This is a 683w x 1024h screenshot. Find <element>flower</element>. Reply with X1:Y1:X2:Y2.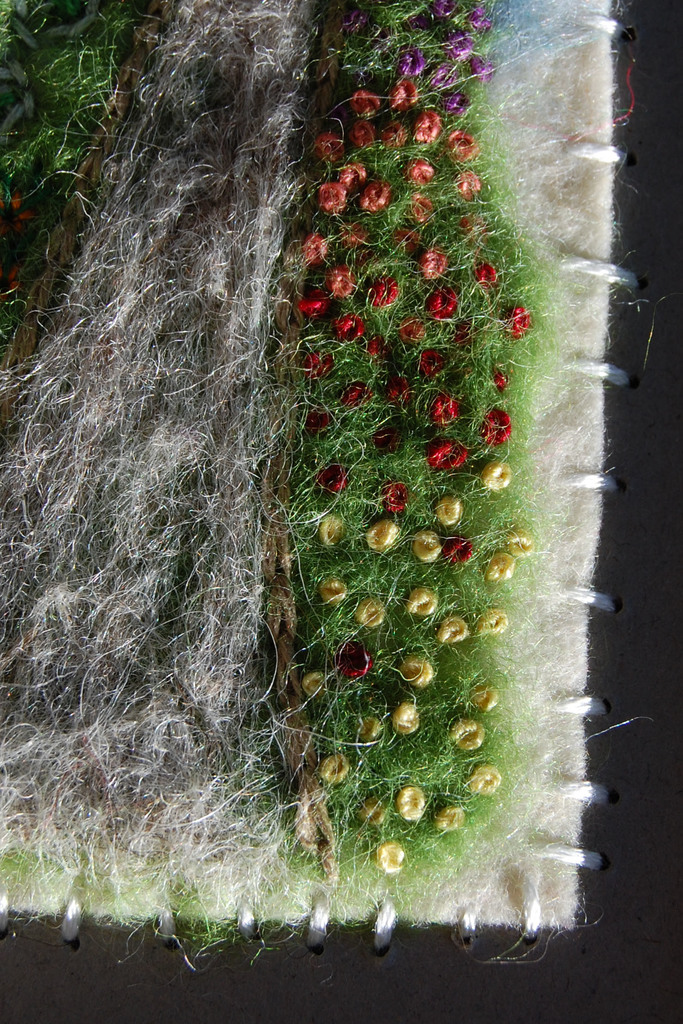
331:258:353:297.
